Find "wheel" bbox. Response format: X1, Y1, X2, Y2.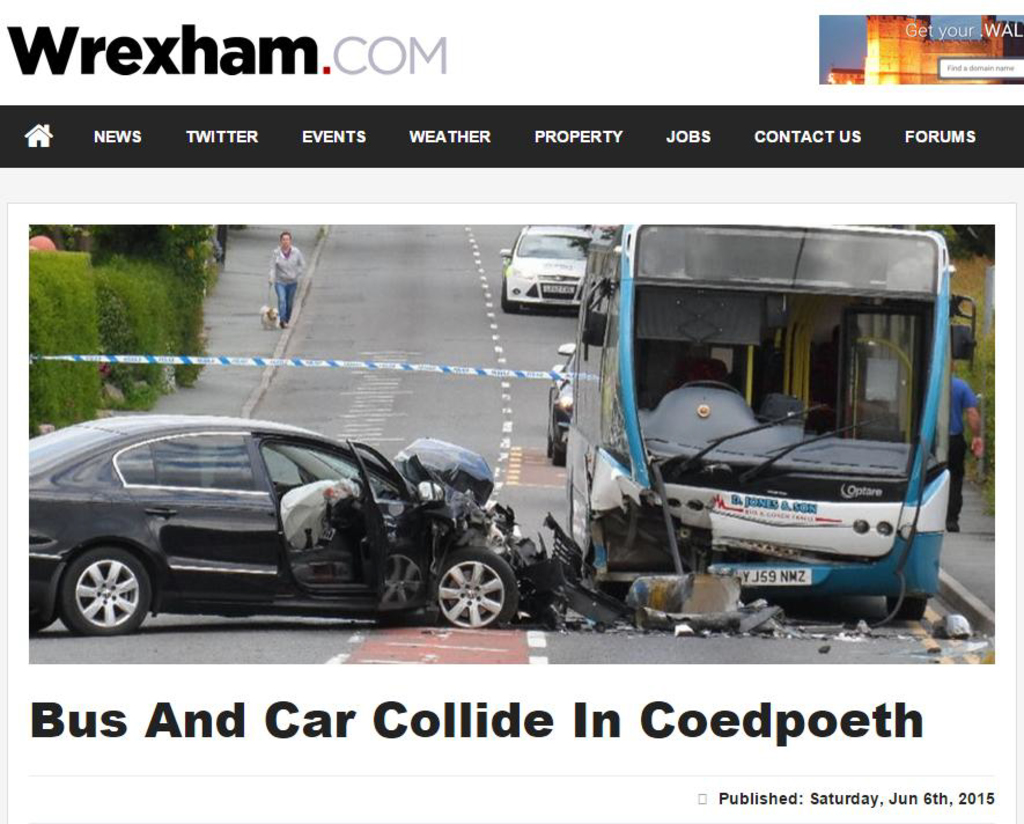
436, 547, 523, 633.
